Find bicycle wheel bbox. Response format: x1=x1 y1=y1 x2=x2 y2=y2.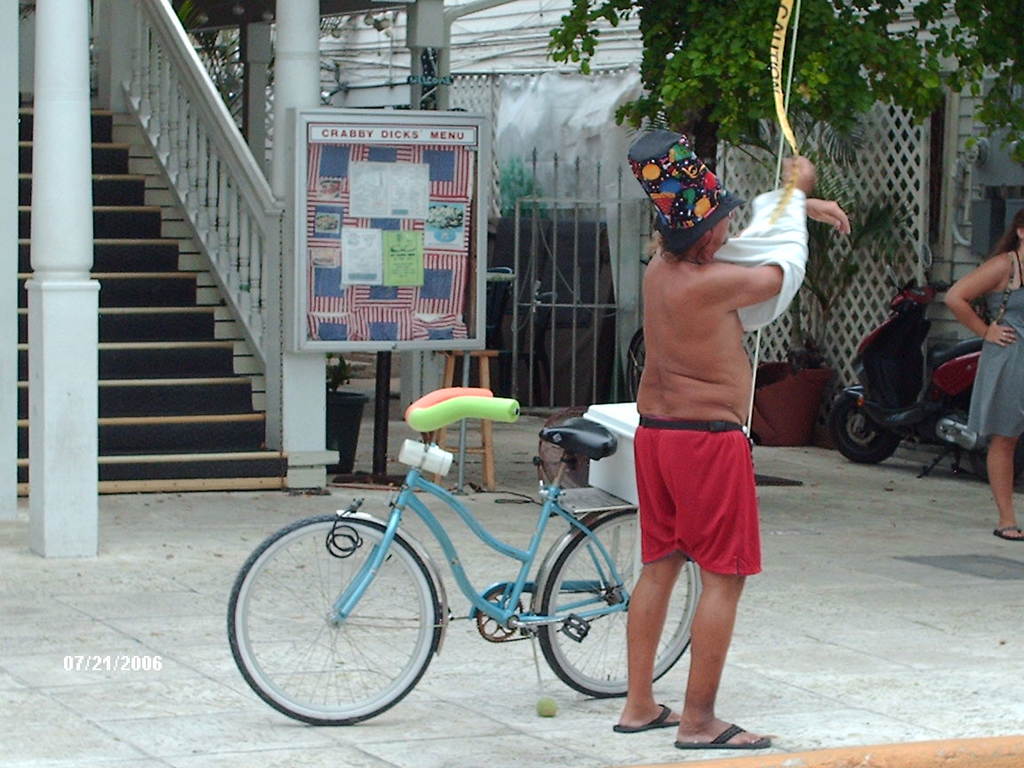
x1=534 y1=508 x2=703 y2=700.
